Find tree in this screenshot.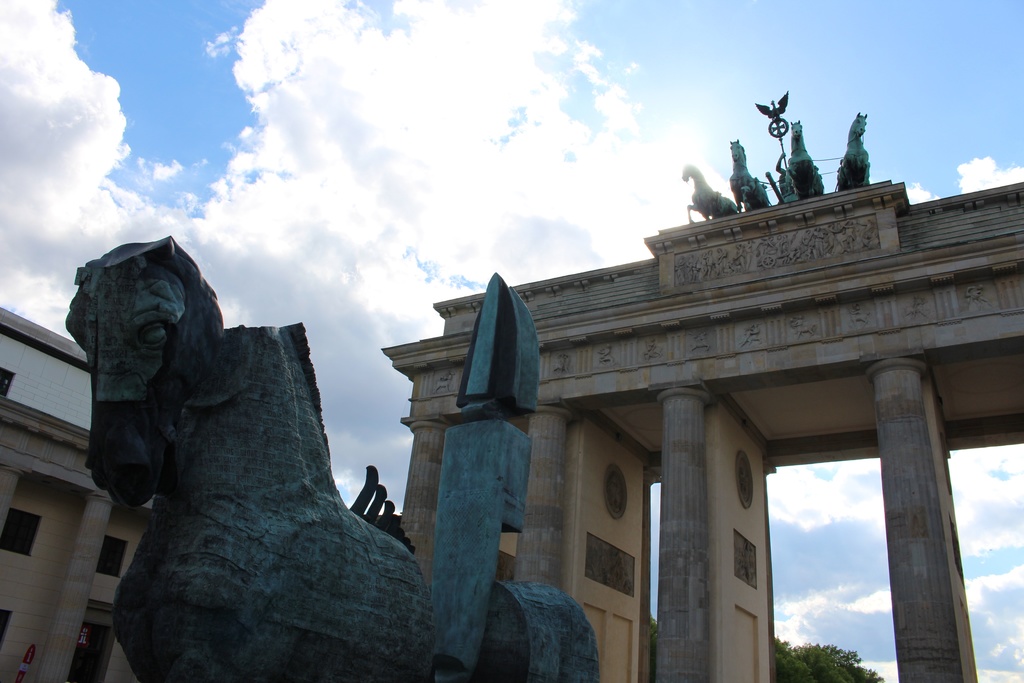
The bounding box for tree is select_region(774, 634, 885, 682).
